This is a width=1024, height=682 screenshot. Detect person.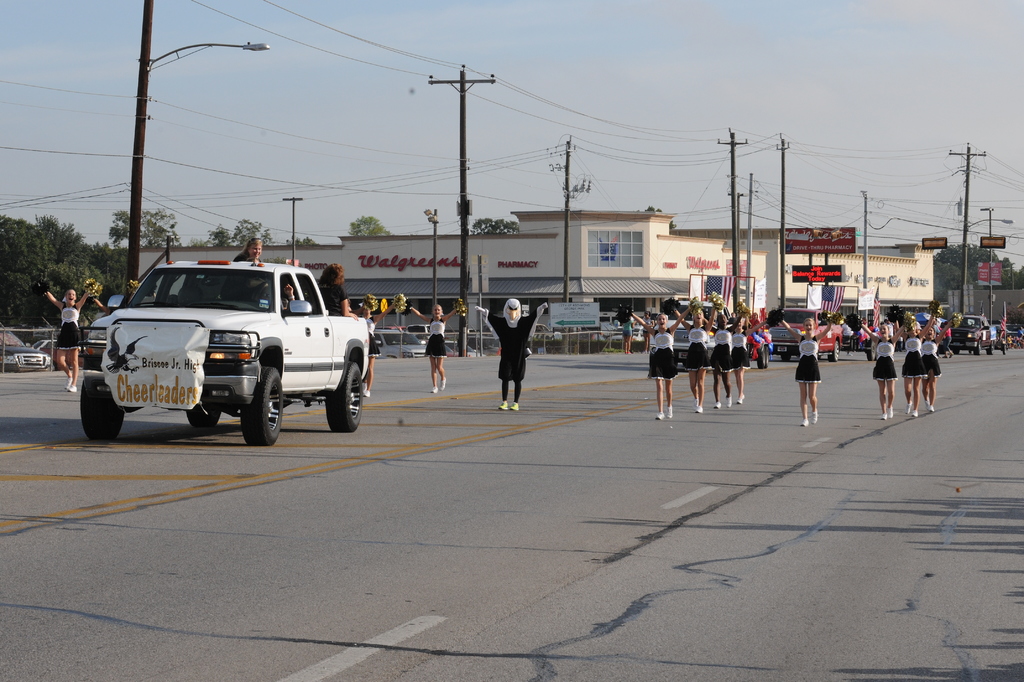
237 234 264 262.
